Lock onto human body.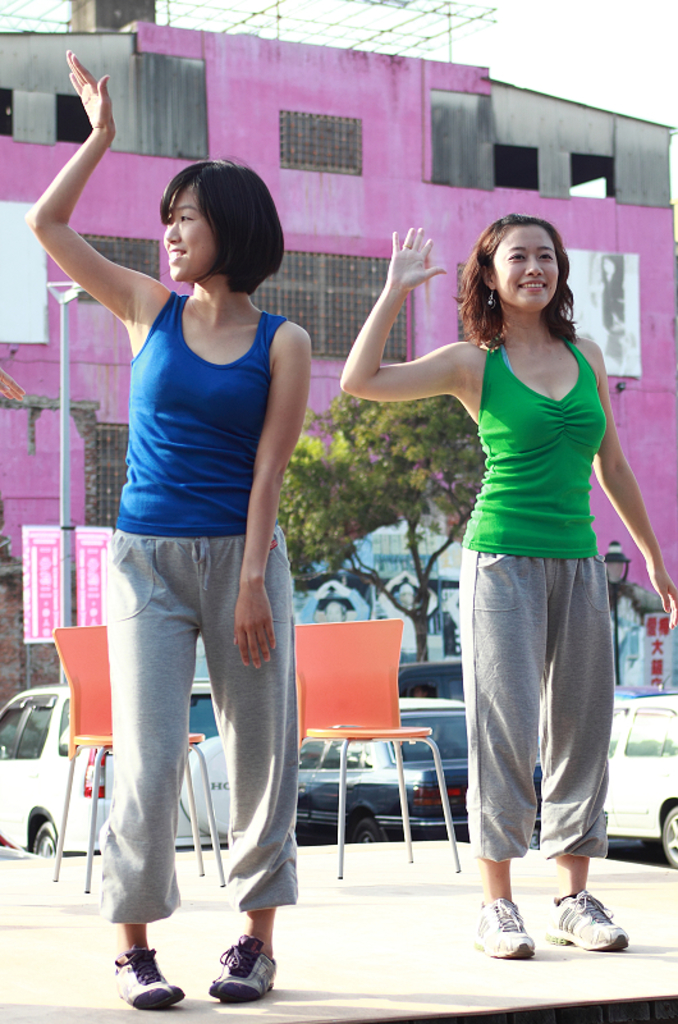
Locked: [75, 106, 306, 989].
